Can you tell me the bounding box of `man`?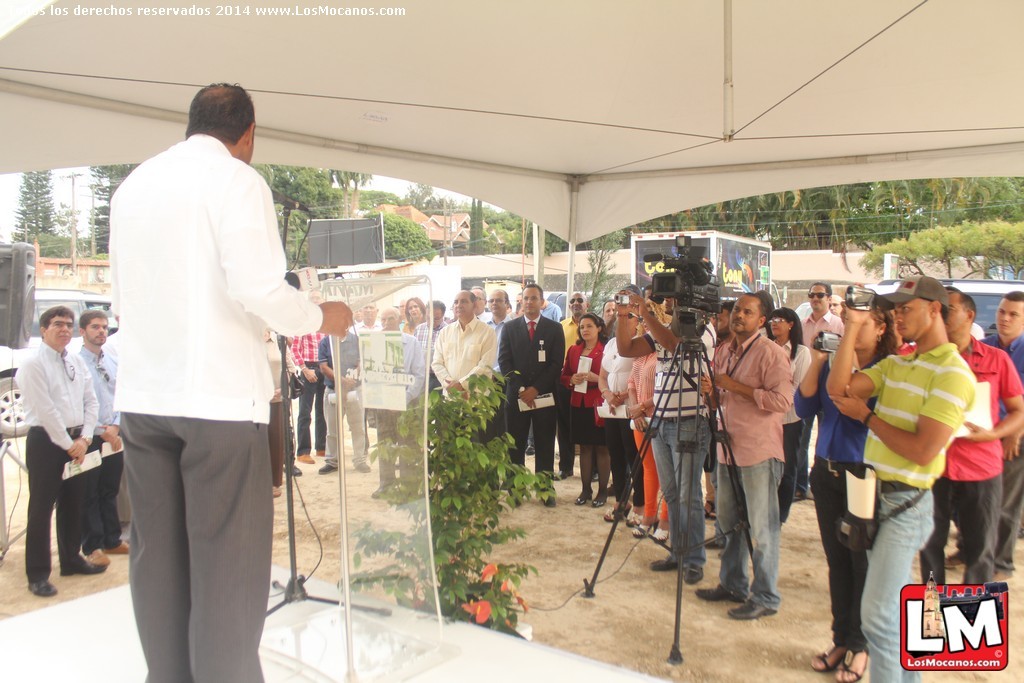
{"left": 694, "top": 291, "right": 790, "bottom": 621}.
